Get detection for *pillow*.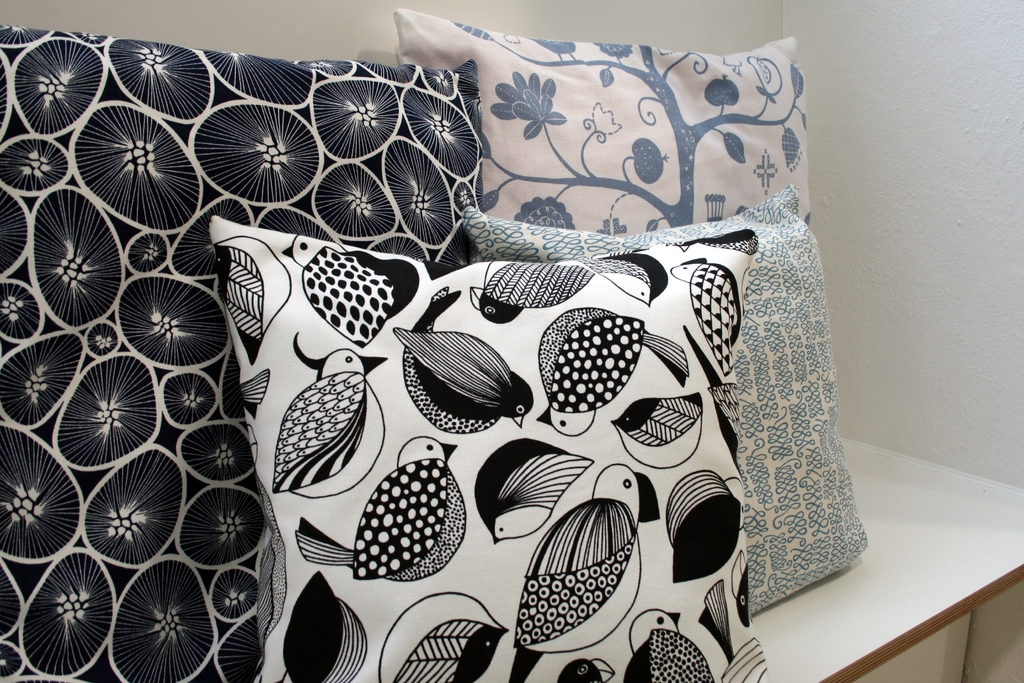
Detection: bbox=[460, 185, 876, 621].
